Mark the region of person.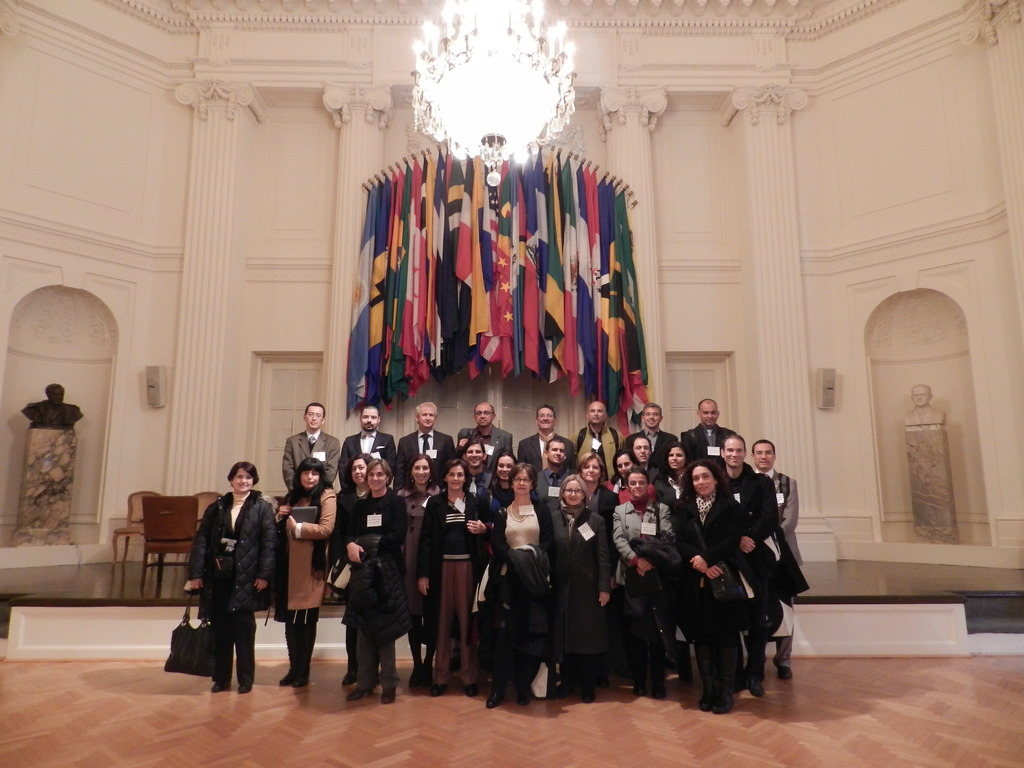
Region: [x1=534, y1=438, x2=575, y2=509].
